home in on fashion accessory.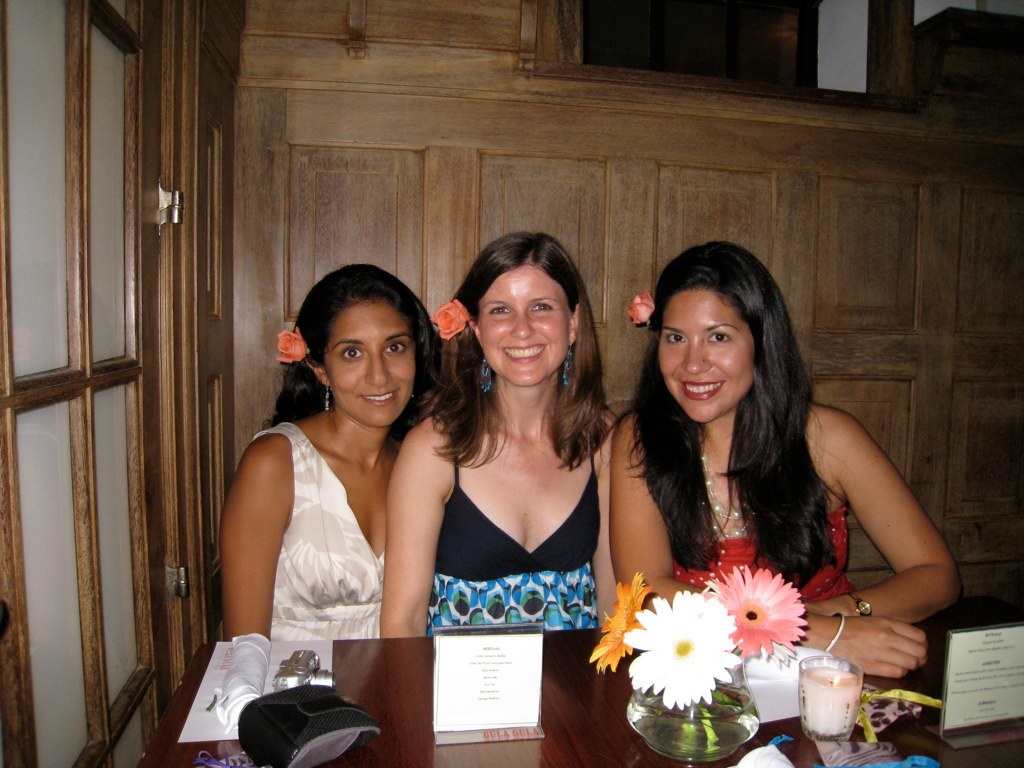
Homed in at <region>824, 609, 849, 651</region>.
